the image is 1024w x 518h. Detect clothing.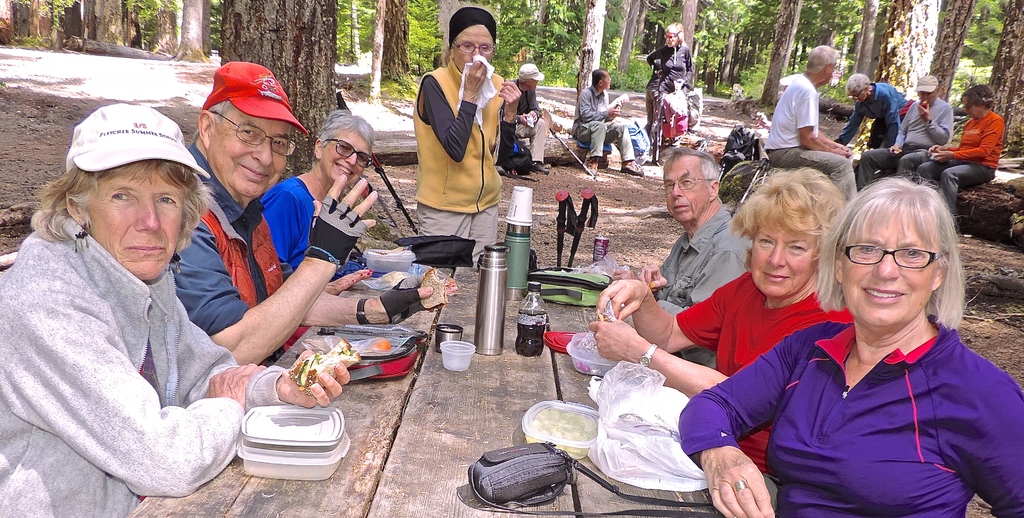
Detection: <region>856, 100, 956, 189</region>.
